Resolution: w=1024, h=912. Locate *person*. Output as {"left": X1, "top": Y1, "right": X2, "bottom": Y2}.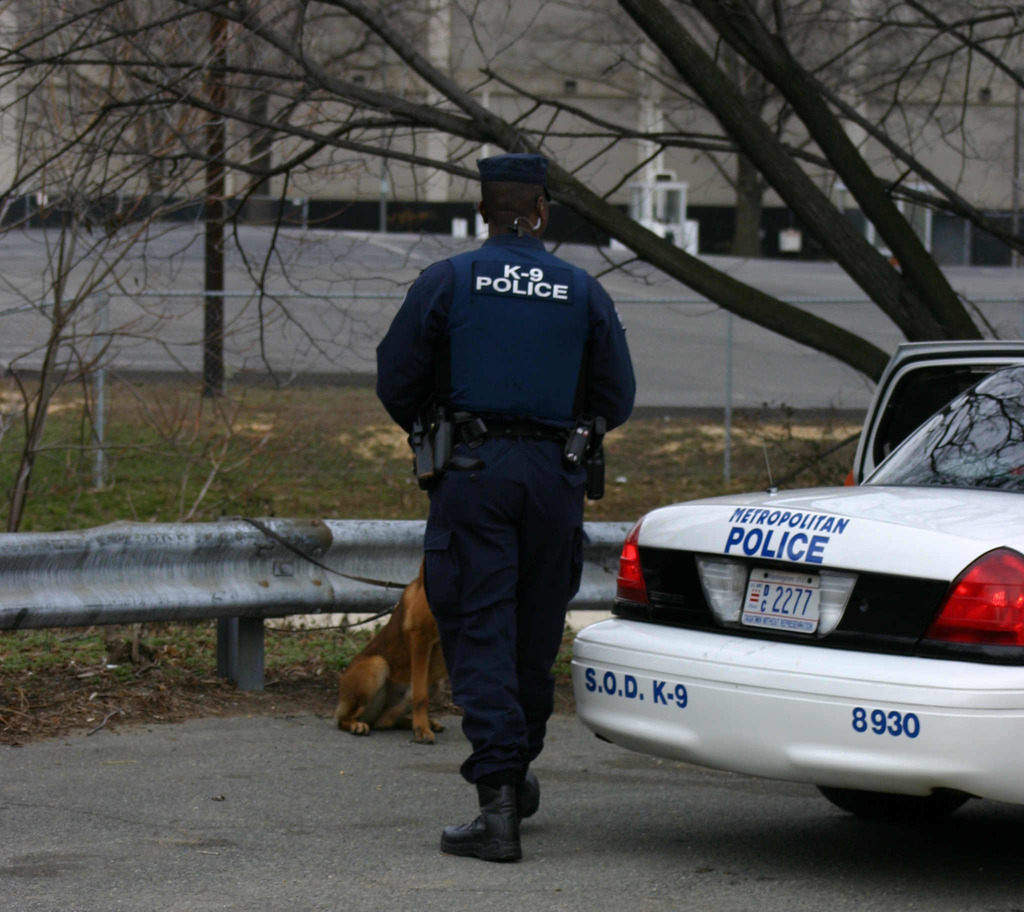
{"left": 366, "top": 180, "right": 639, "bottom": 853}.
